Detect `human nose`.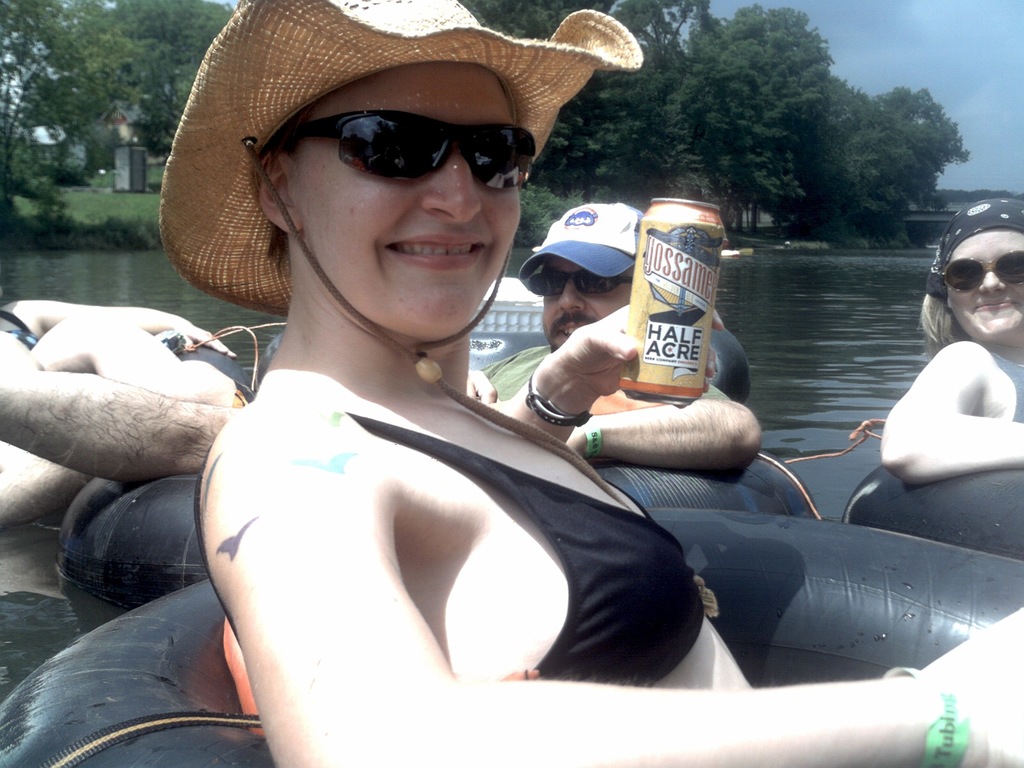
Detected at l=419, t=151, r=483, b=225.
